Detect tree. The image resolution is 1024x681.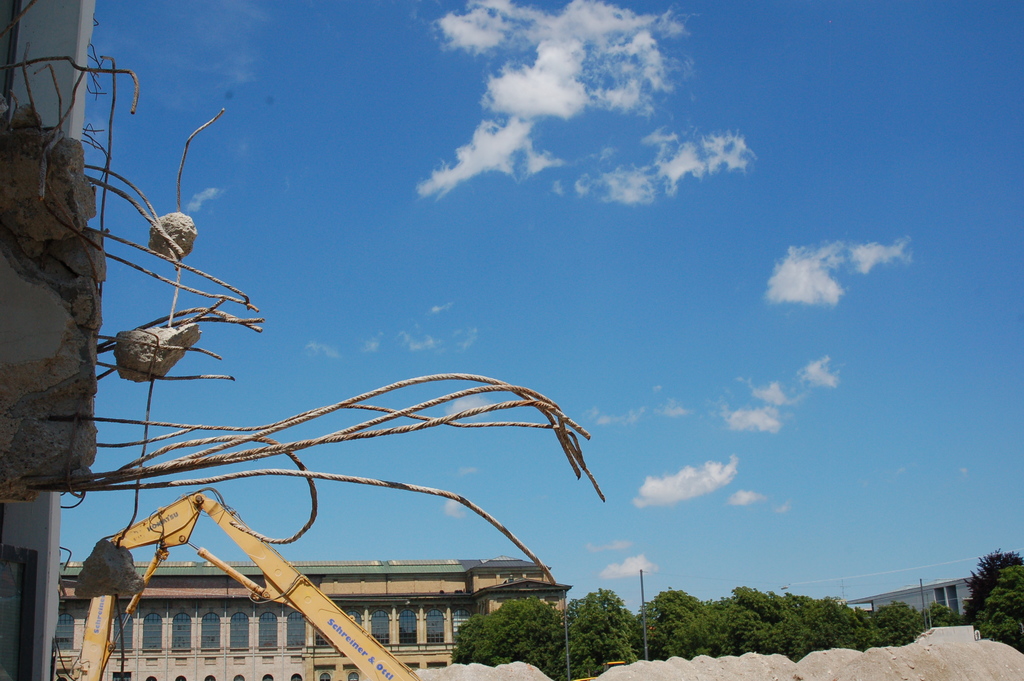
[x1=453, y1=590, x2=614, y2=680].
